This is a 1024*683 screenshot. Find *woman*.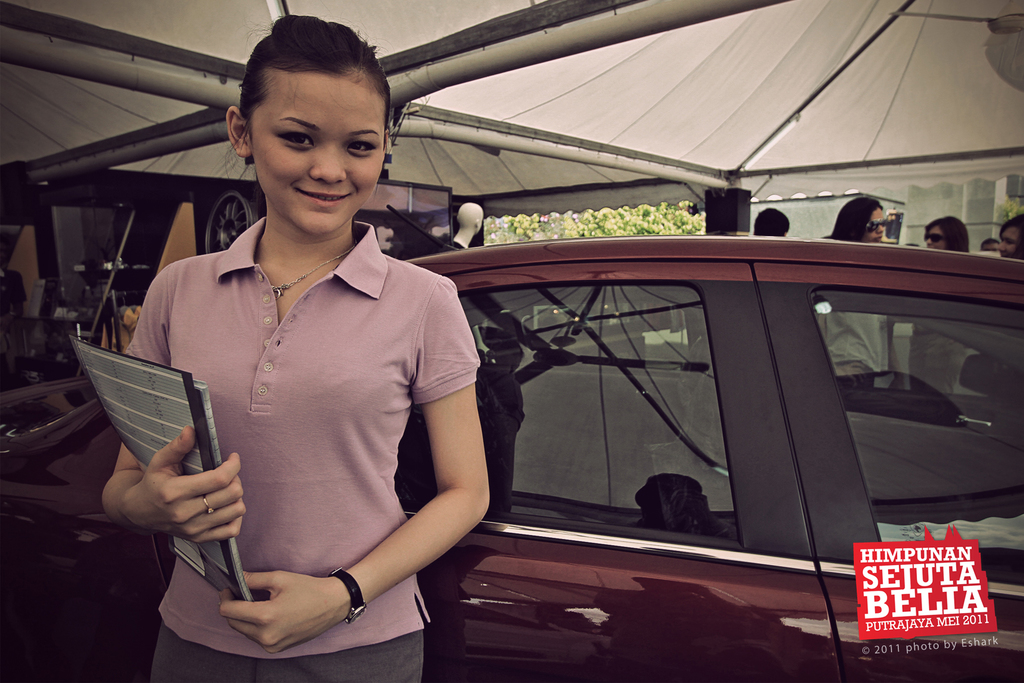
Bounding box: (999, 209, 1020, 259).
